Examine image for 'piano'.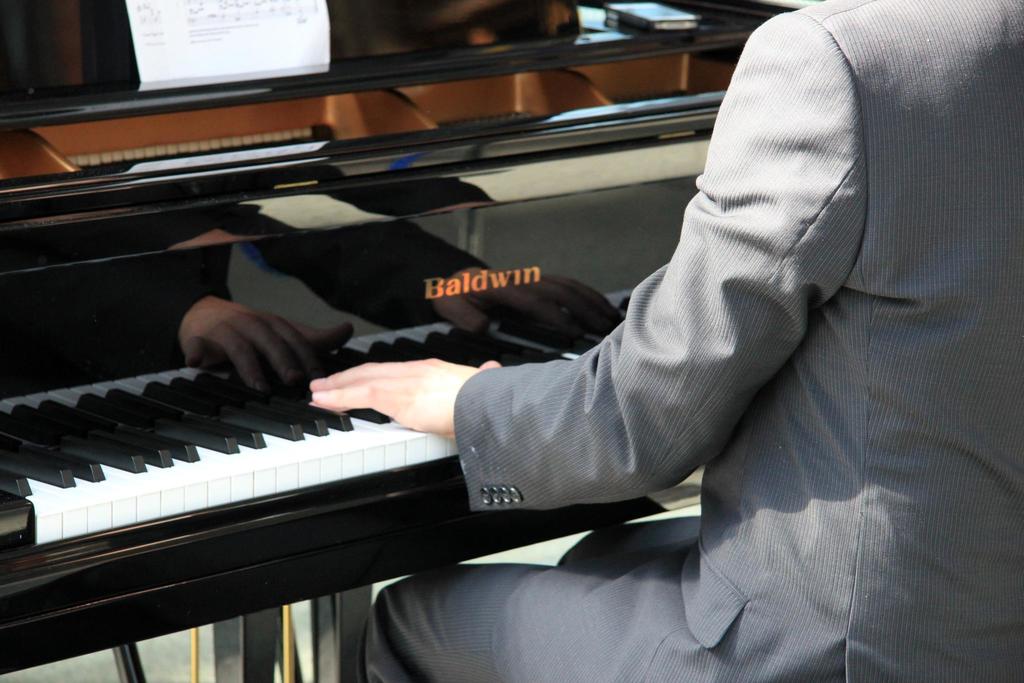
Examination result: [0, 19, 763, 677].
